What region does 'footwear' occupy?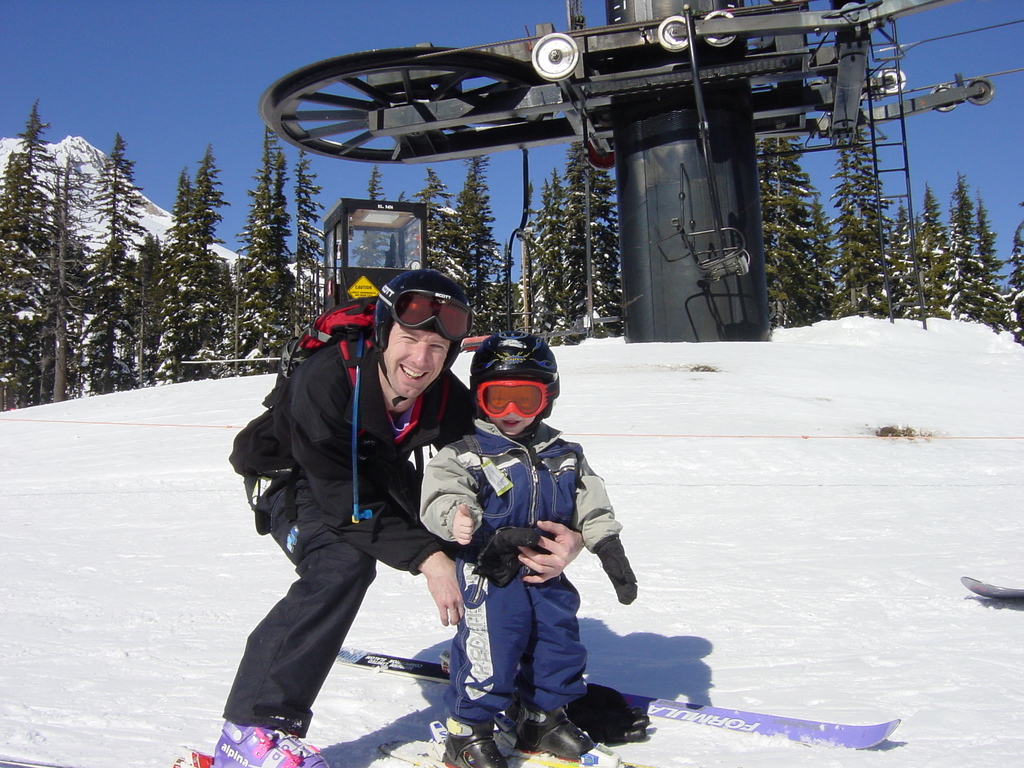
pyautogui.locateOnScreen(513, 710, 587, 760).
